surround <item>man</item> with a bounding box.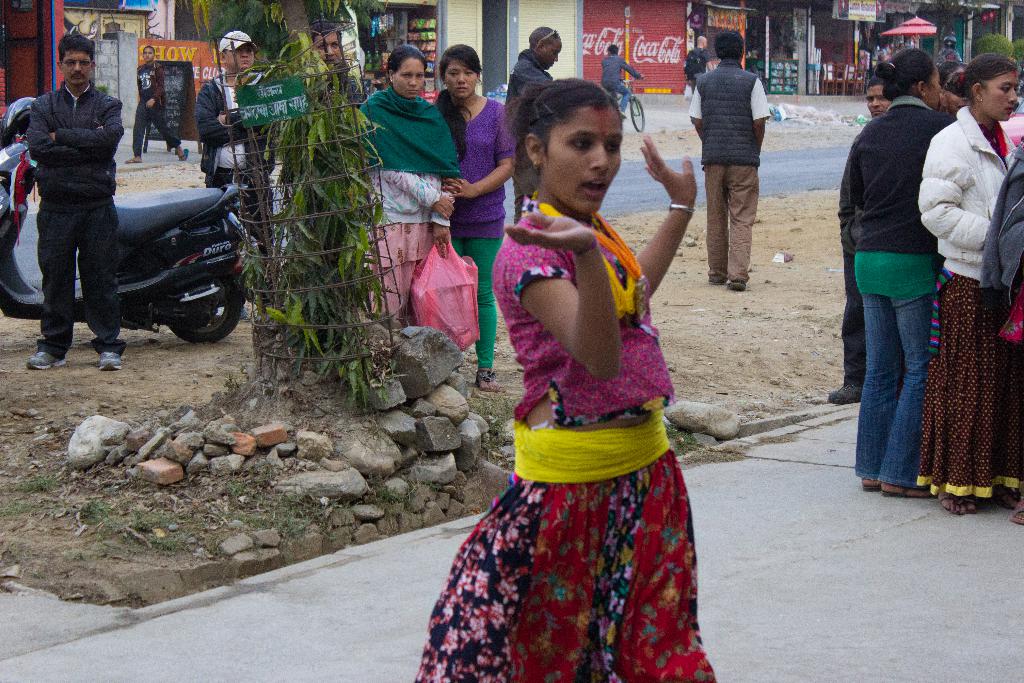
Rect(506, 26, 563, 222).
